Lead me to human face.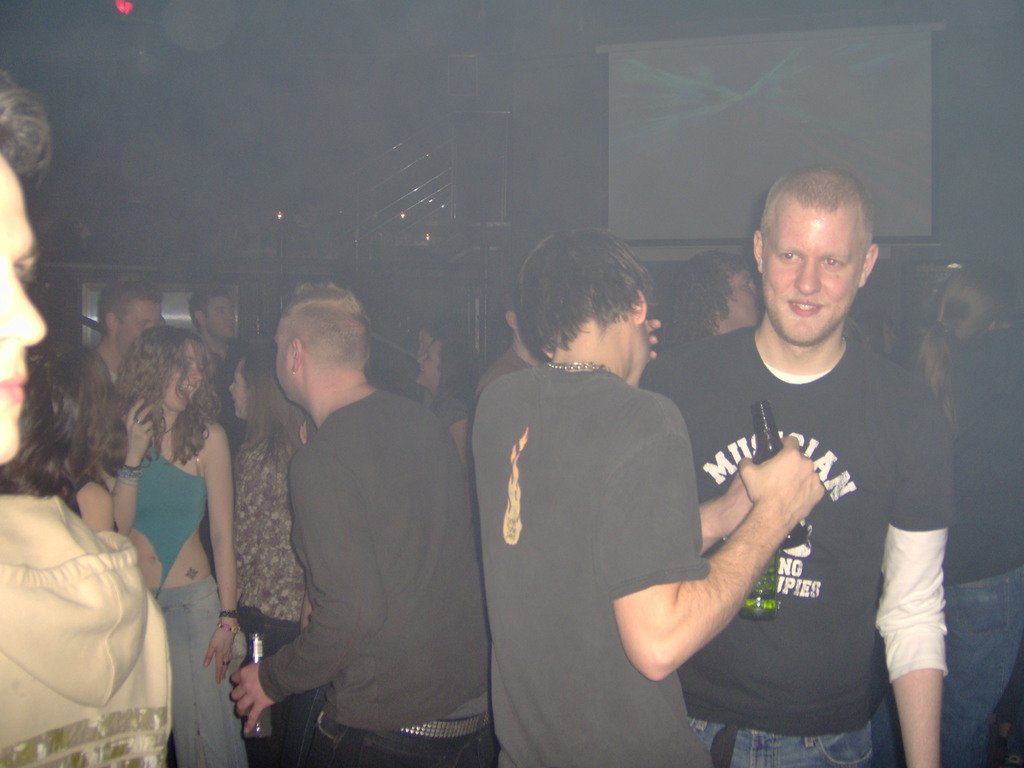
Lead to 166, 346, 202, 413.
